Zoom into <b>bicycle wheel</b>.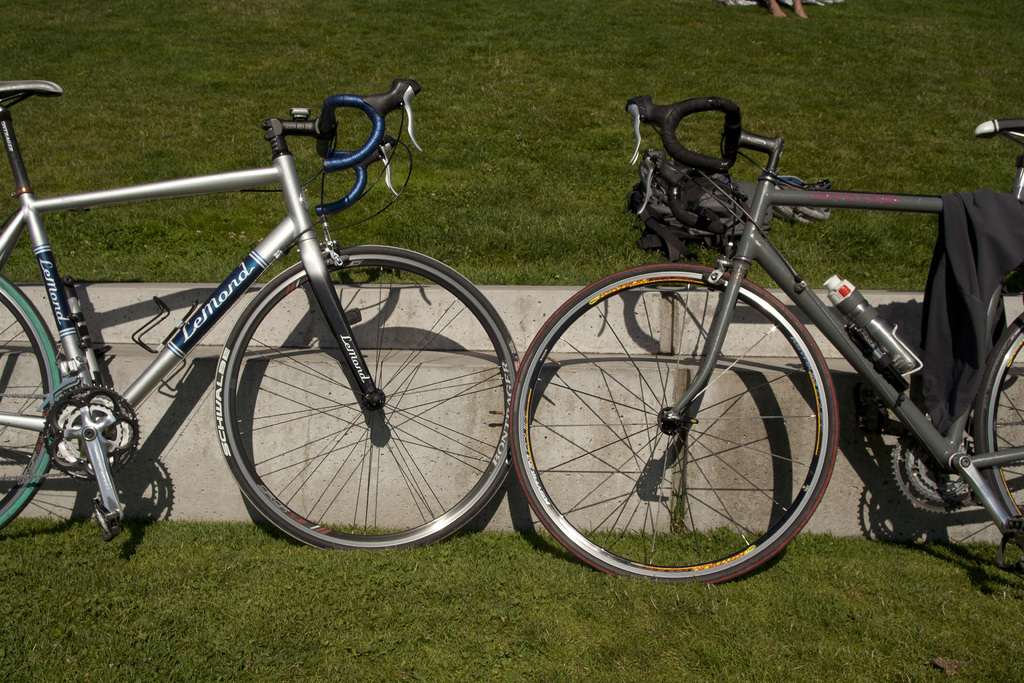
Zoom target: [x1=0, y1=273, x2=60, y2=531].
